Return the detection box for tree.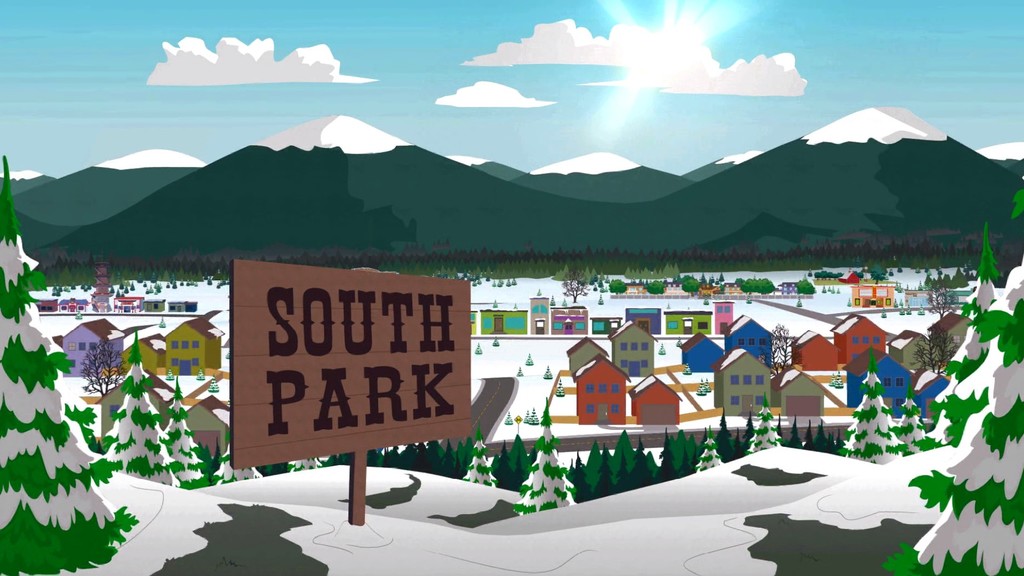
941/225/1003/445.
